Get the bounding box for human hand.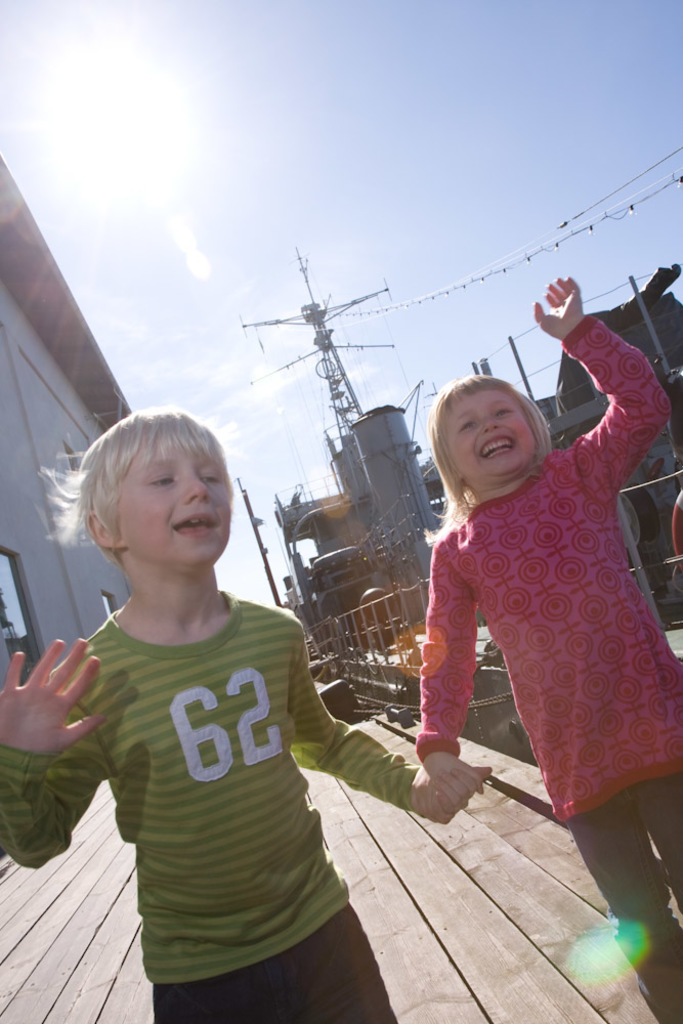
x1=411 y1=768 x2=490 y2=826.
